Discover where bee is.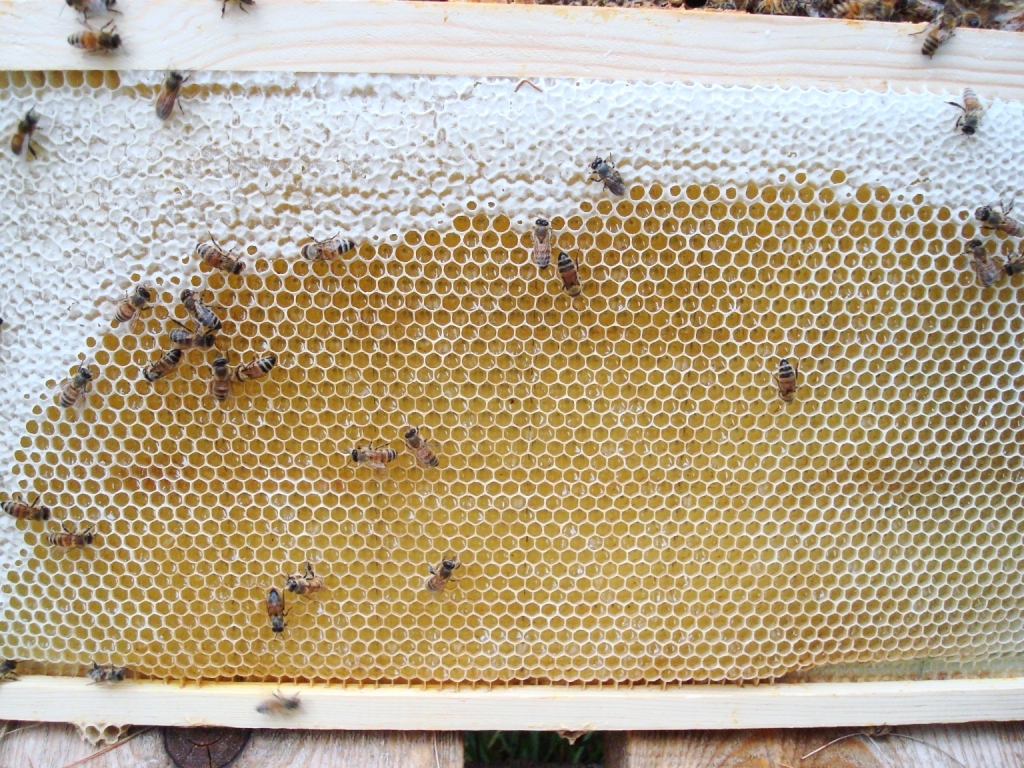
Discovered at (x1=425, y1=556, x2=457, y2=590).
